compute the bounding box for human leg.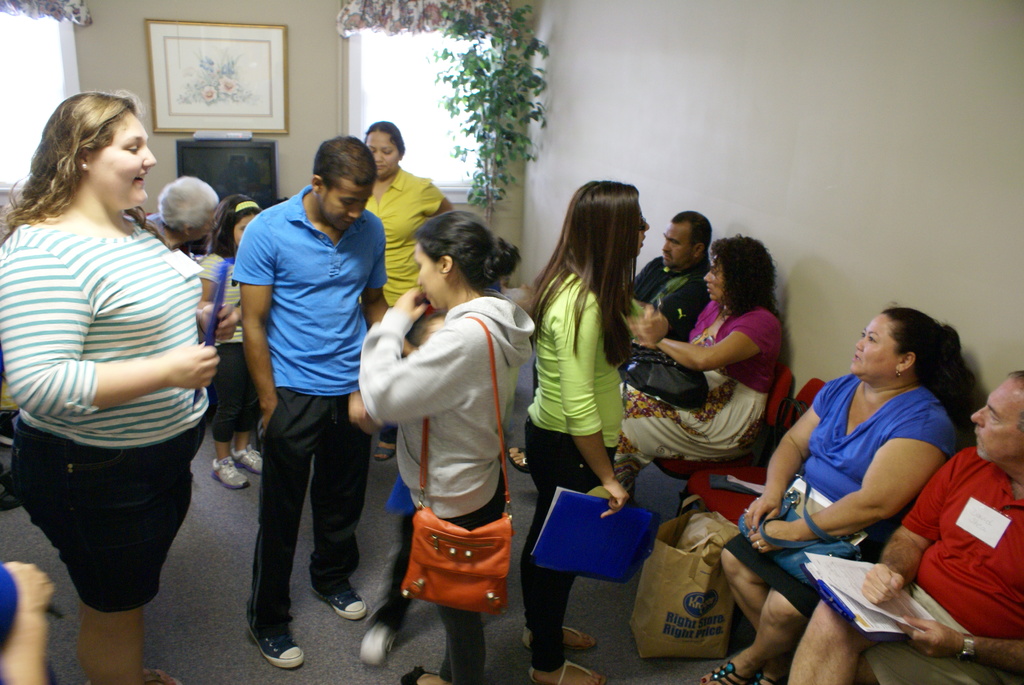
[696,535,887,683].
